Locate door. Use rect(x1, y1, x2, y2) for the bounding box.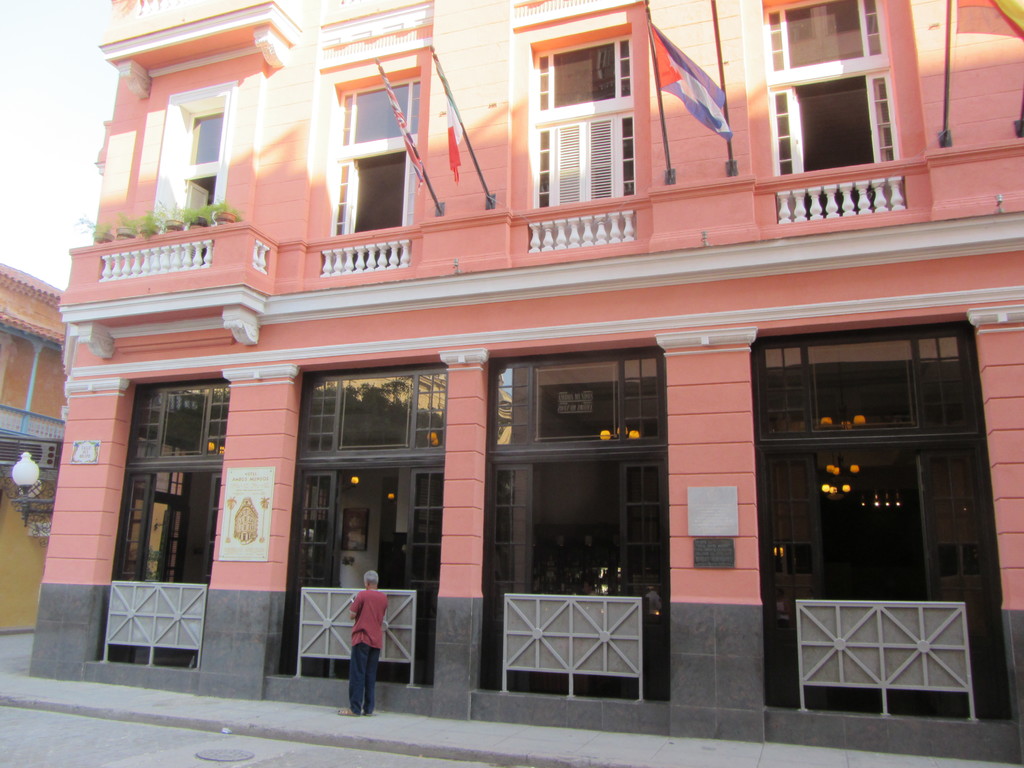
rect(746, 281, 993, 717).
